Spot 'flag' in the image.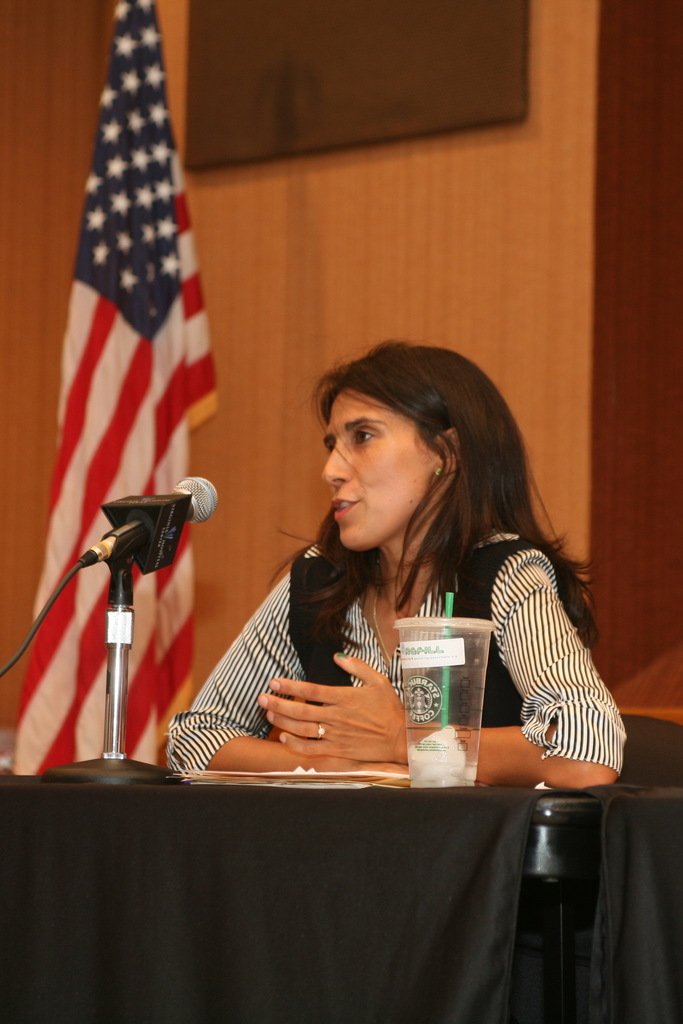
'flag' found at 10:0:226:780.
